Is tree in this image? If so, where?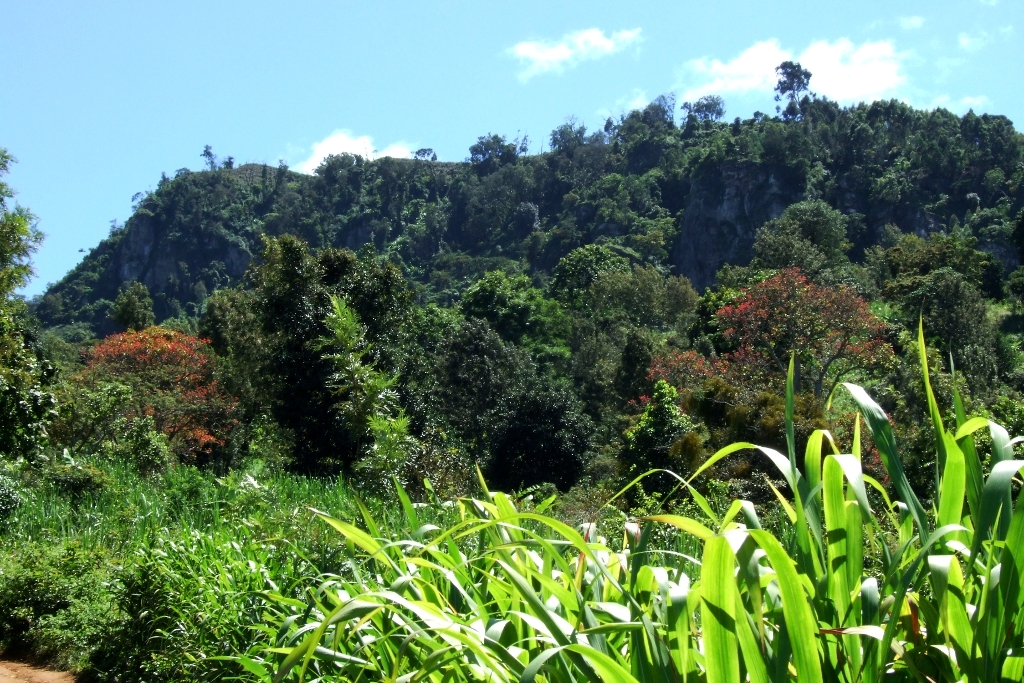
Yes, at rect(959, 345, 1005, 403).
